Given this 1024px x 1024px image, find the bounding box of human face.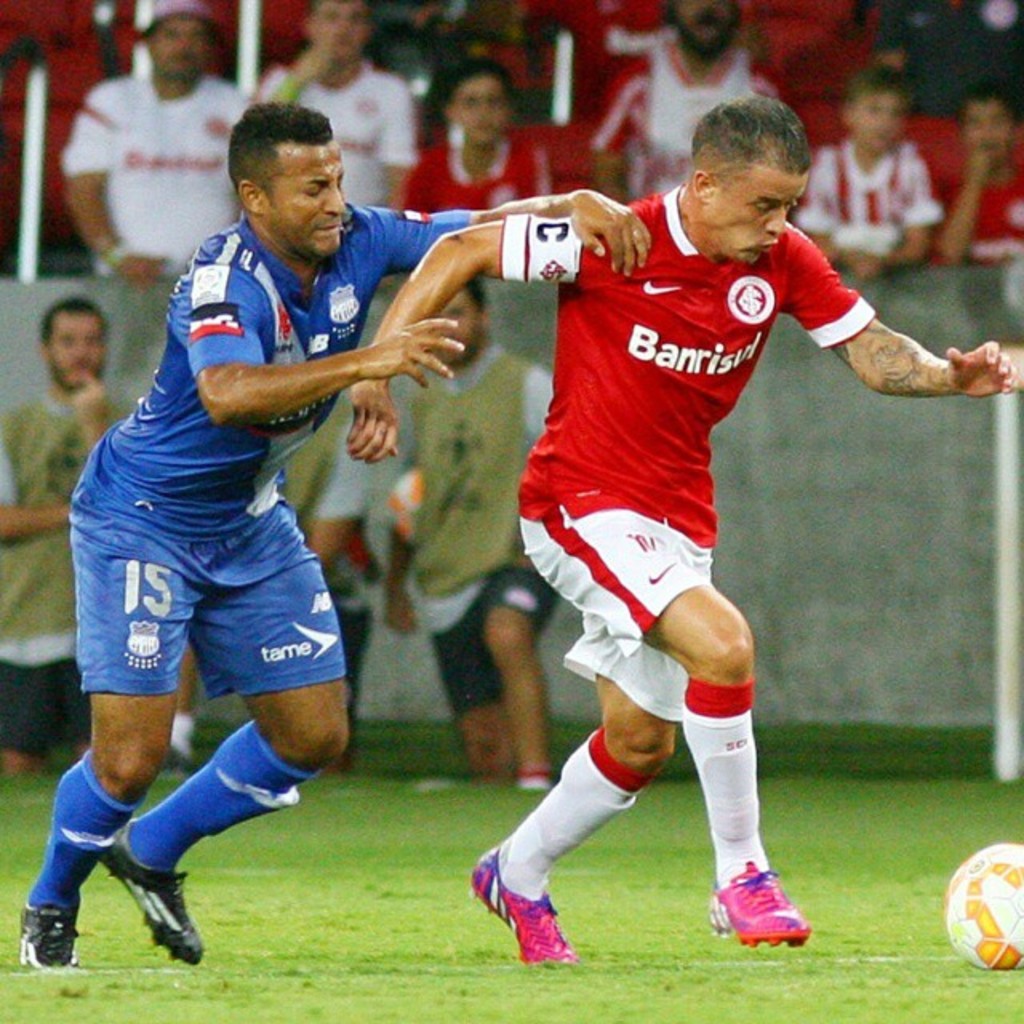
region(685, 0, 739, 38).
